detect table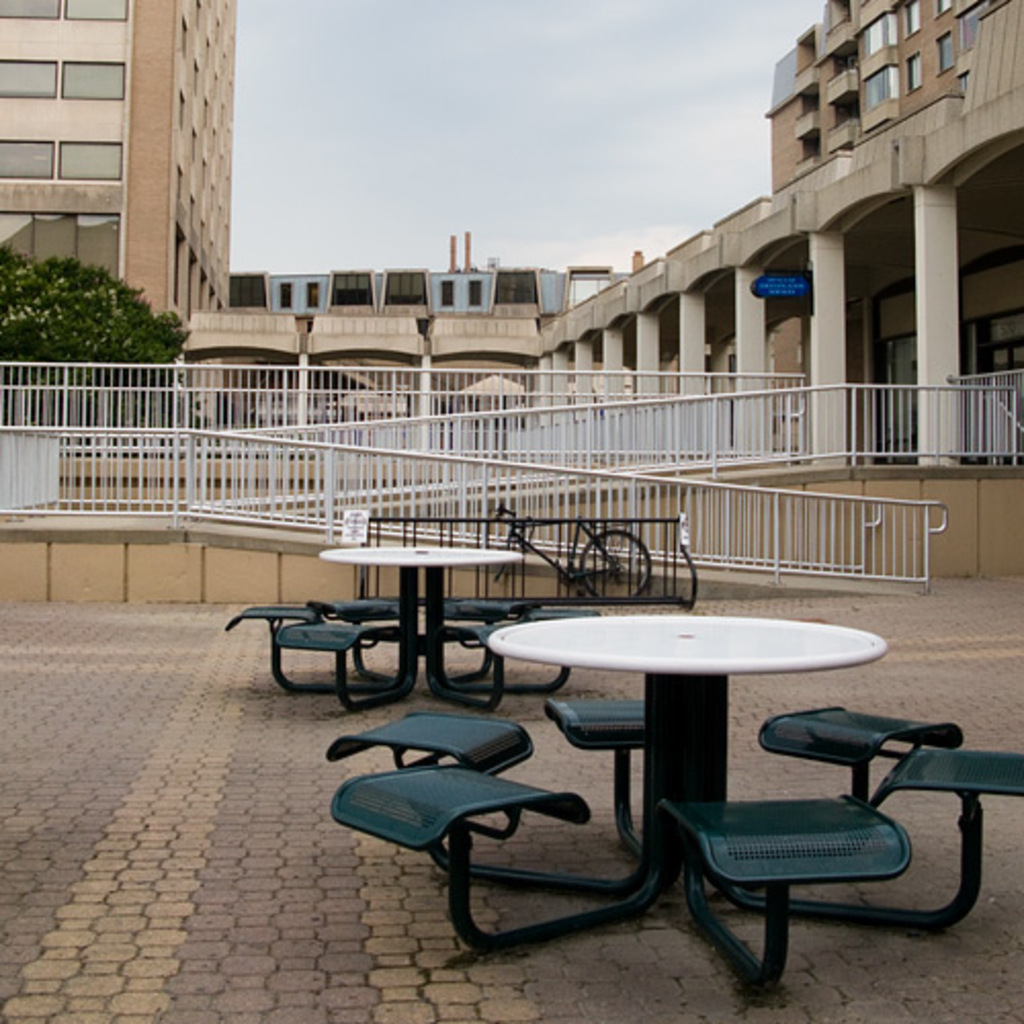
(451,602,918,961)
